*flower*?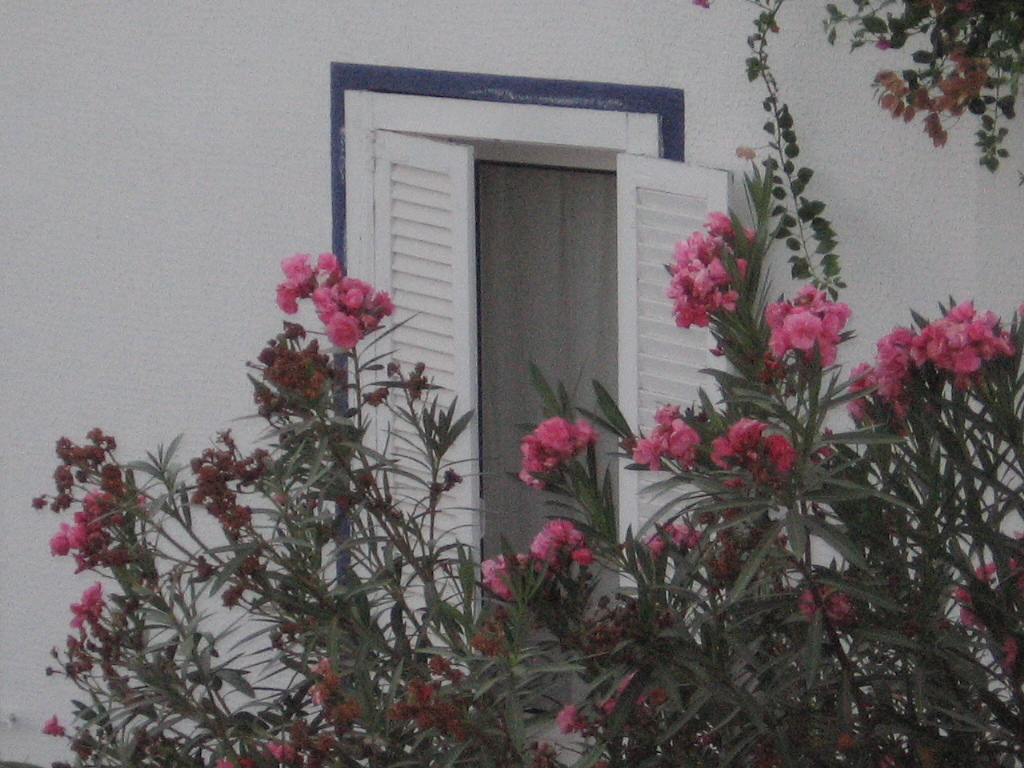
475 546 519 594
